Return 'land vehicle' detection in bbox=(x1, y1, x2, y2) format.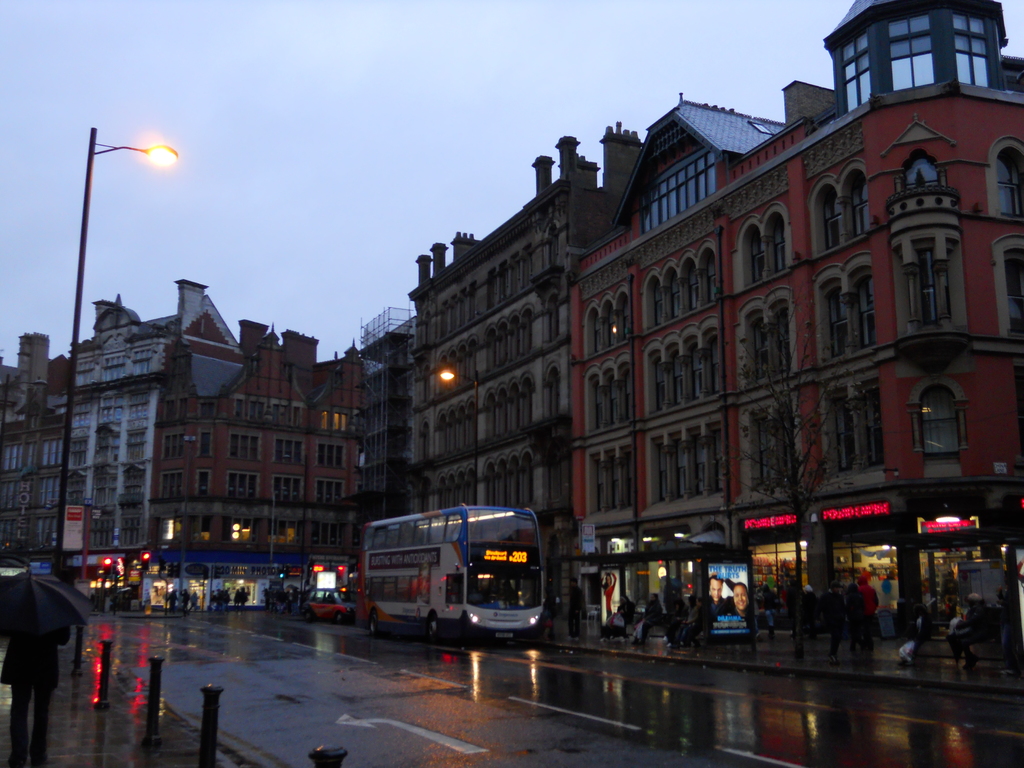
bbox=(336, 510, 567, 655).
